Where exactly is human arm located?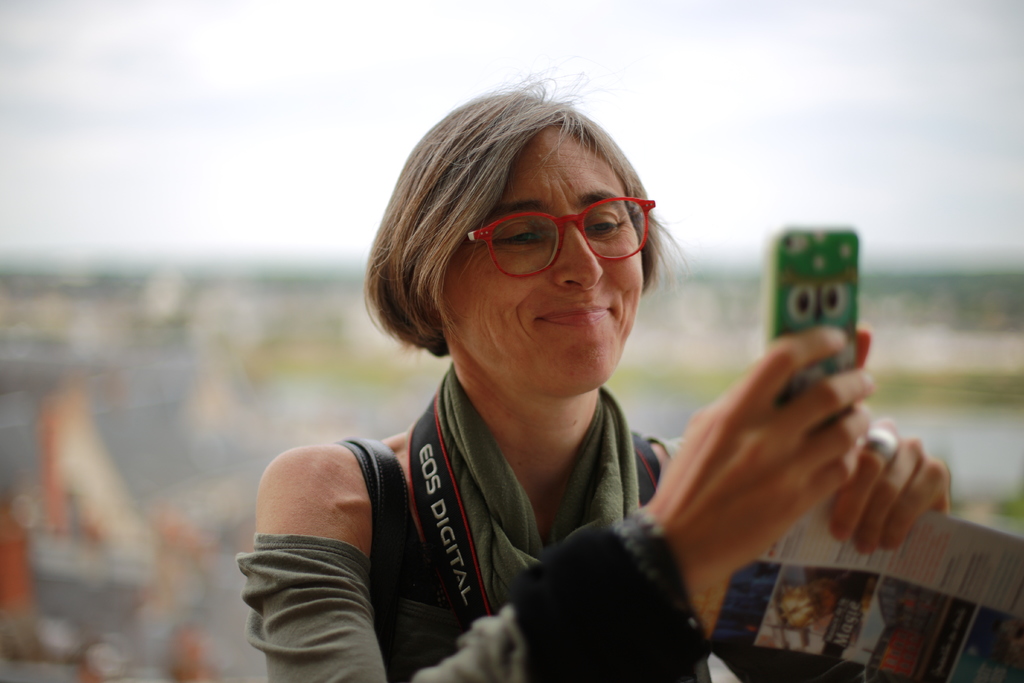
Its bounding box is (243,393,877,682).
